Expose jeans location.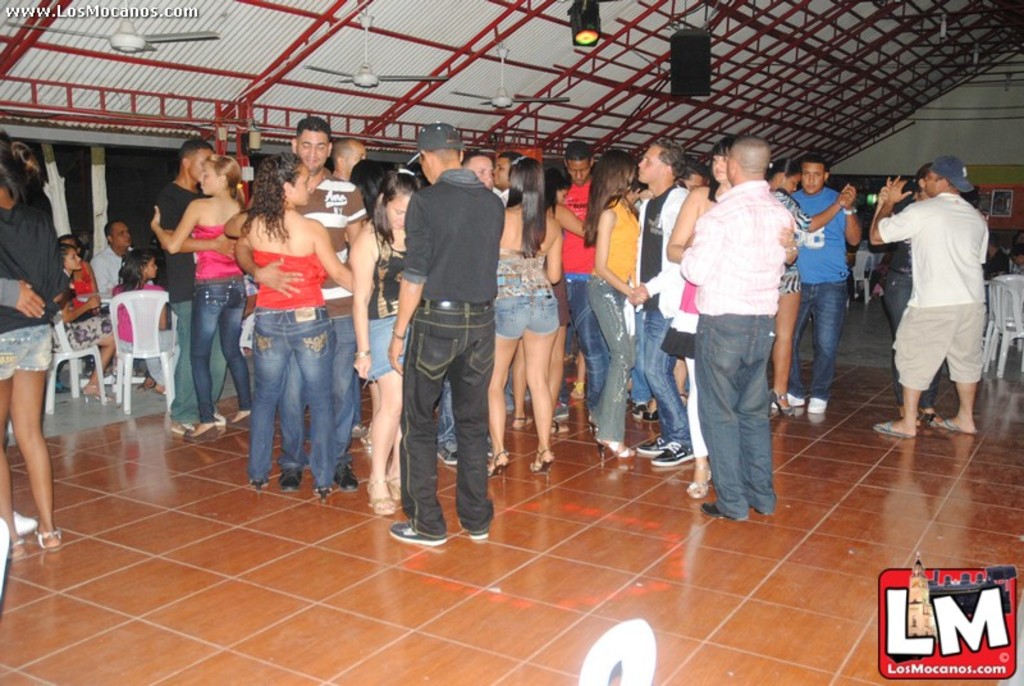
Exposed at 788,278,840,397.
